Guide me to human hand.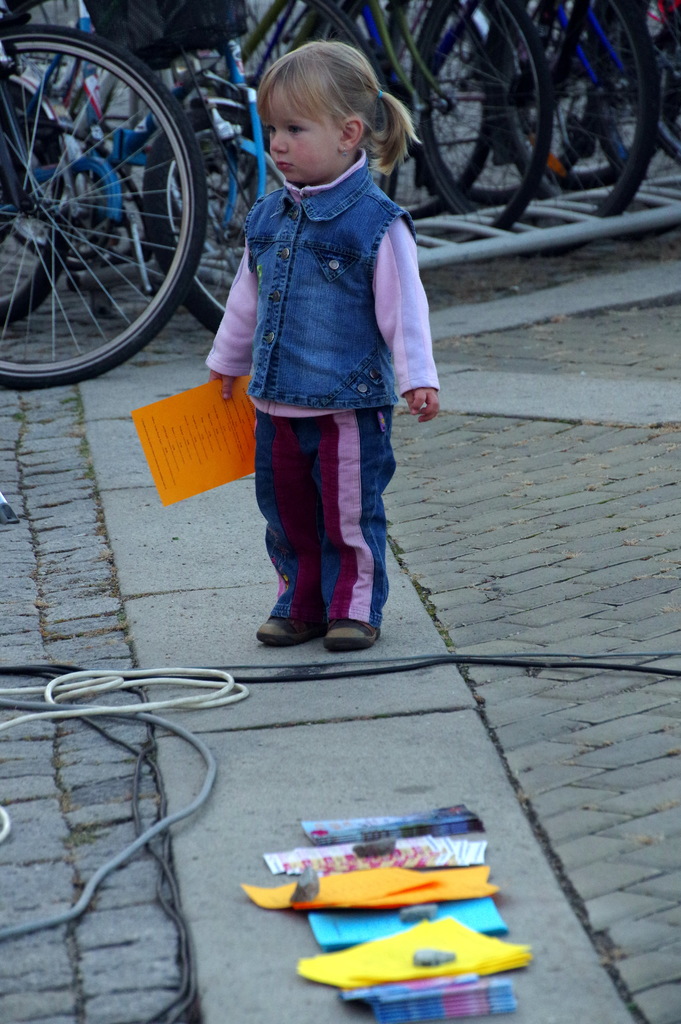
Guidance: detection(205, 376, 236, 402).
